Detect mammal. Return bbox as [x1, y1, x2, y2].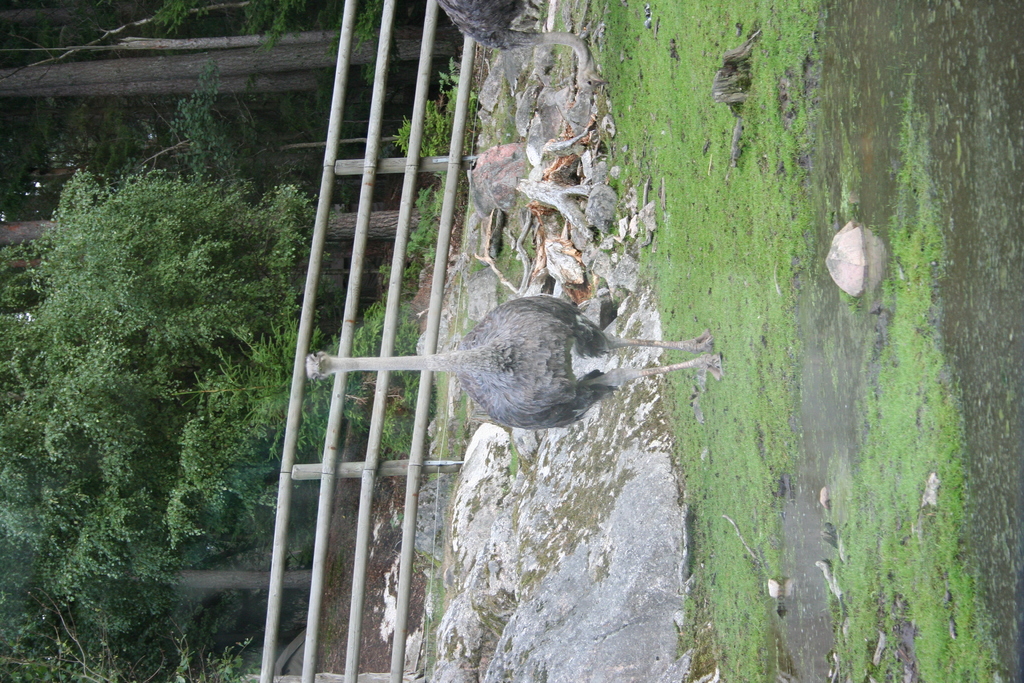
[267, 283, 761, 452].
